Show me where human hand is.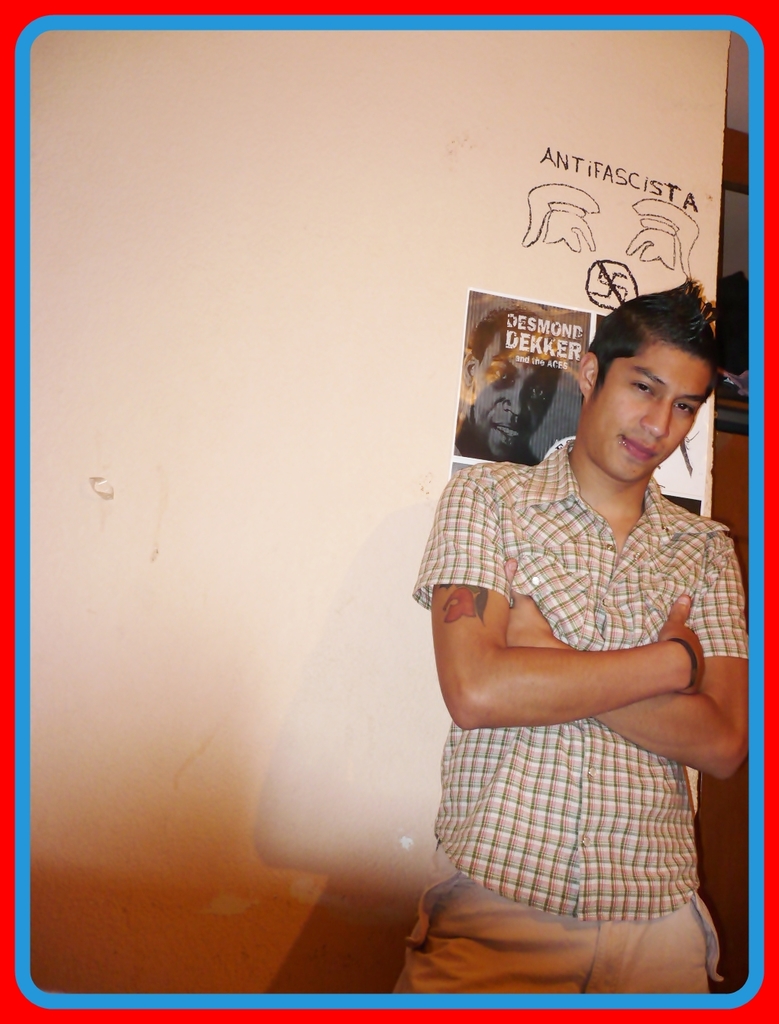
human hand is at pyautogui.locateOnScreen(645, 601, 718, 704).
